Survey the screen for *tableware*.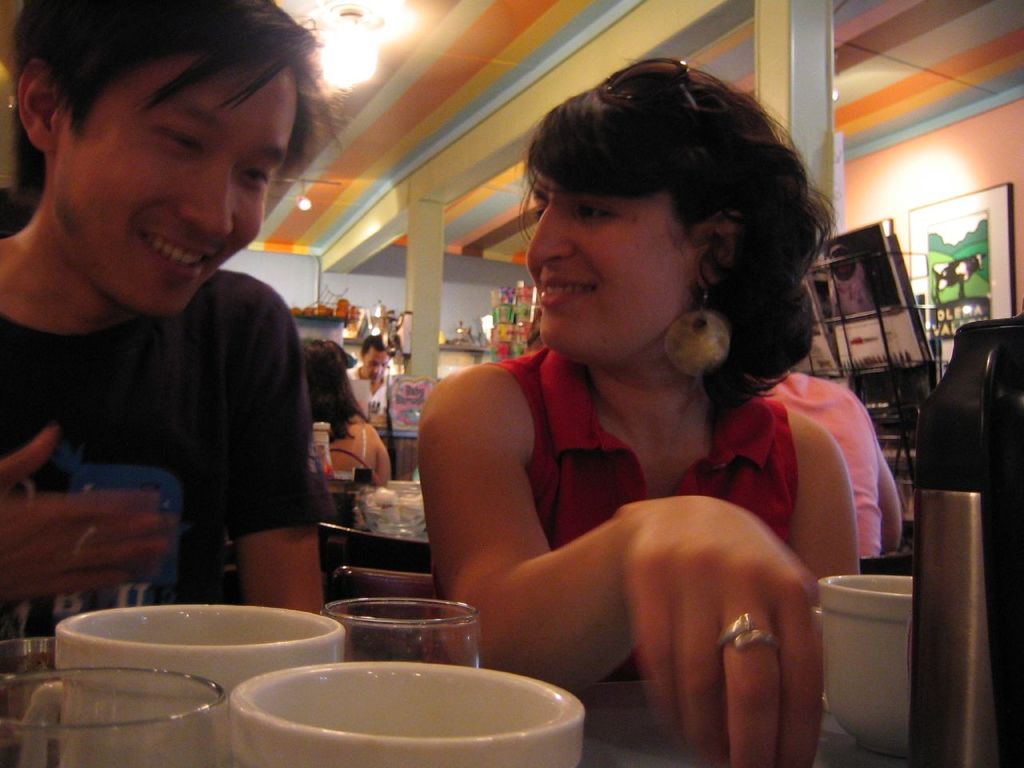
Survey found: 909/314/1023/767.
